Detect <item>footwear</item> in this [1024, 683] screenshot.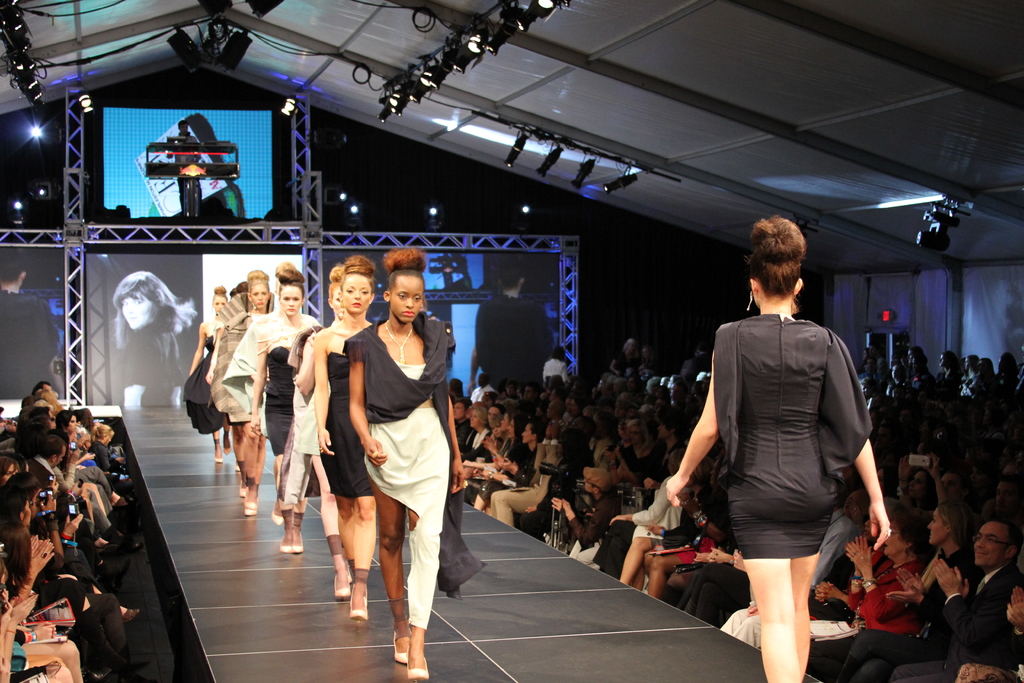
Detection: <region>406, 645, 430, 680</region>.
